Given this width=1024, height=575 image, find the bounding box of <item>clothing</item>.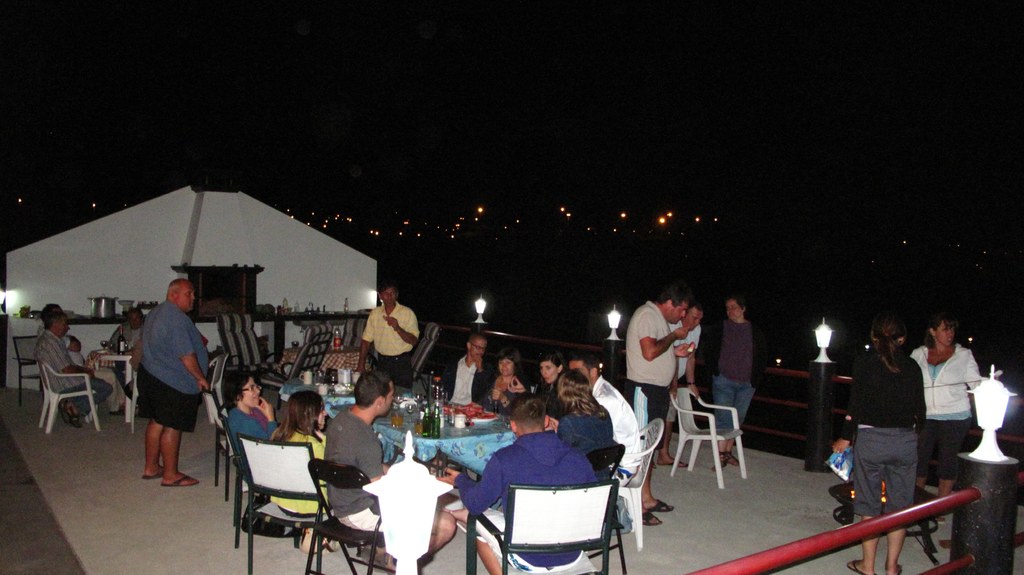
(left=327, top=407, right=436, bottom=533).
